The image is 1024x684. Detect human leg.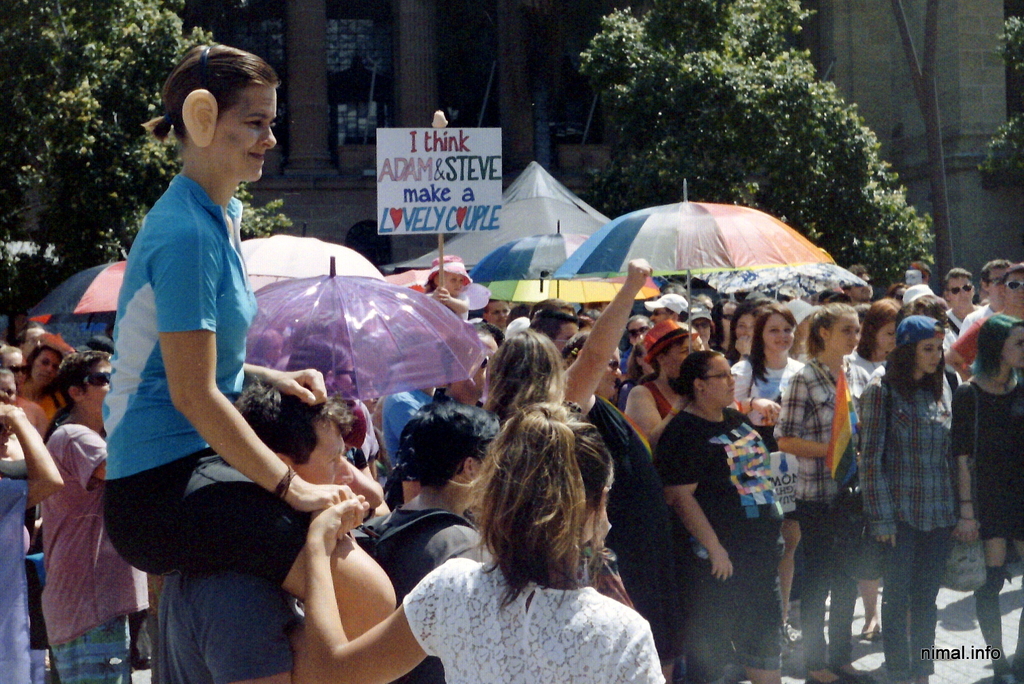
Detection: [left=908, top=516, right=948, bottom=683].
